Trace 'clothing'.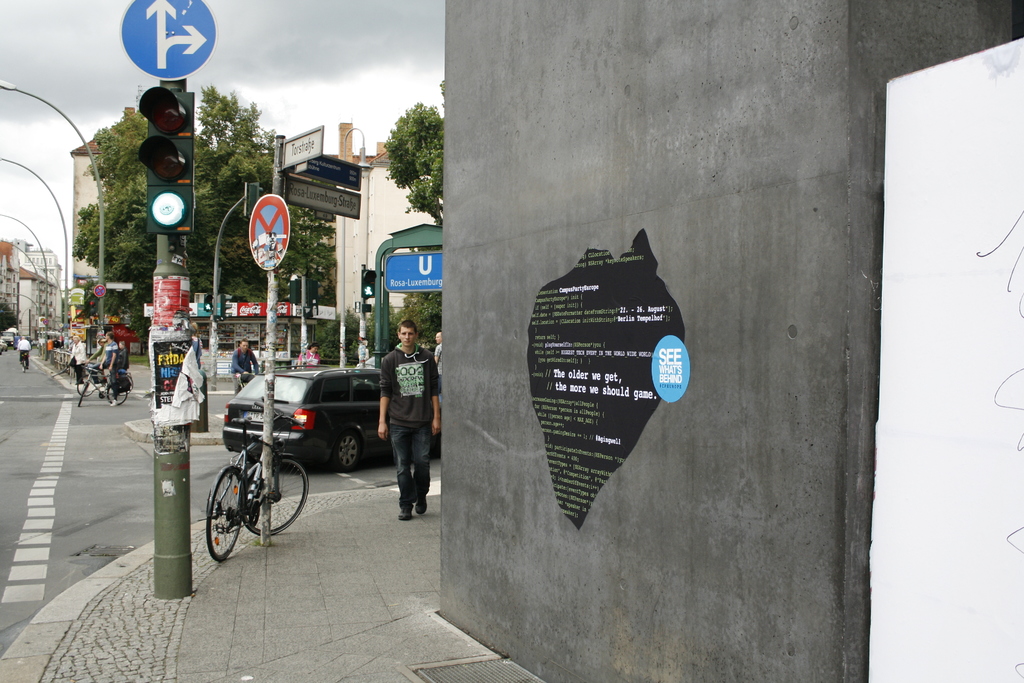
Traced to <box>298,346,319,367</box>.
